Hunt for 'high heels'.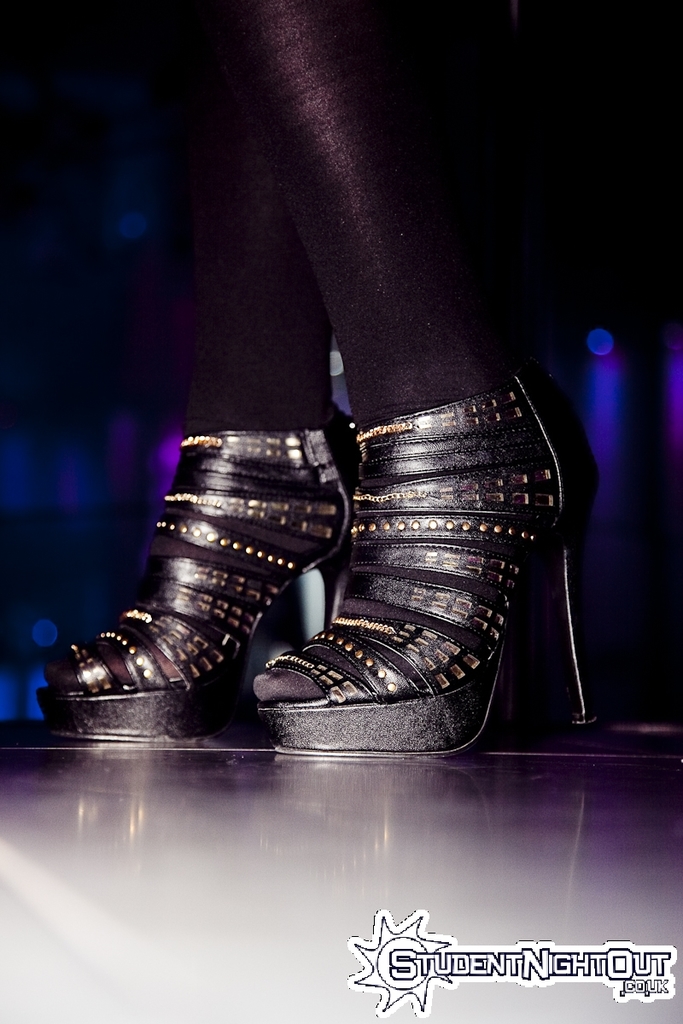
Hunted down at locate(260, 370, 598, 760).
